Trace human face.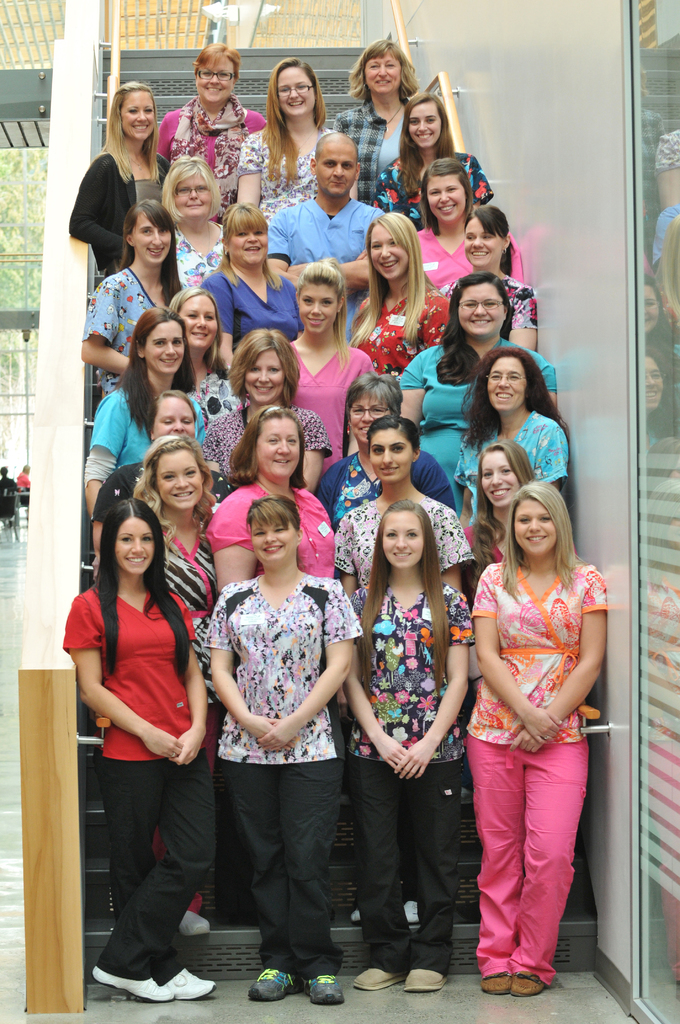
Traced to 201, 54, 247, 108.
